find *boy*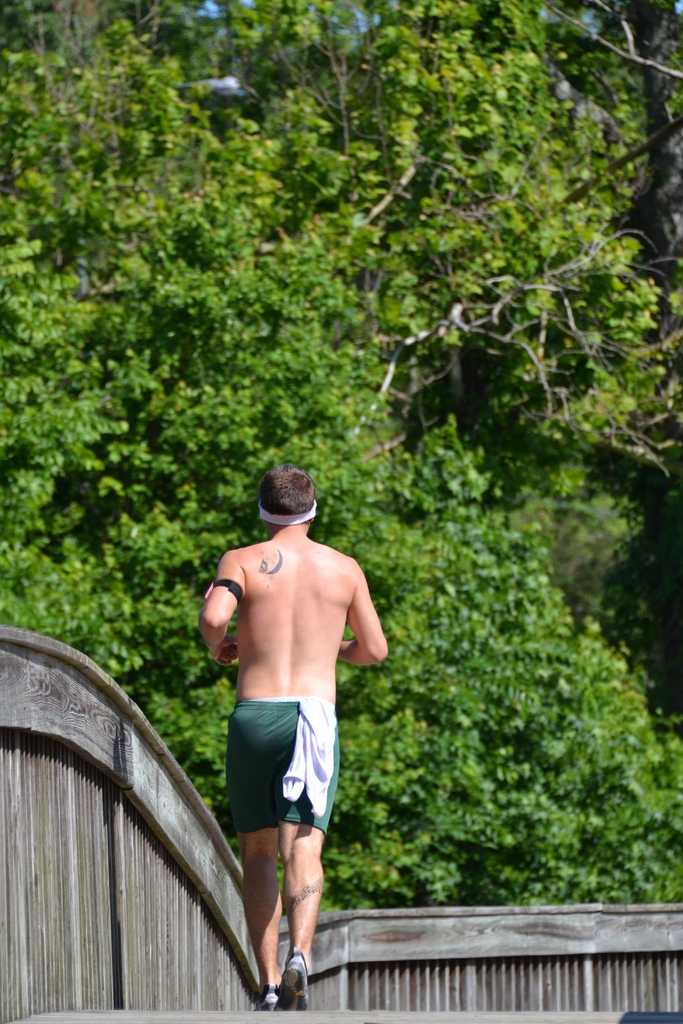
[181, 451, 408, 974]
